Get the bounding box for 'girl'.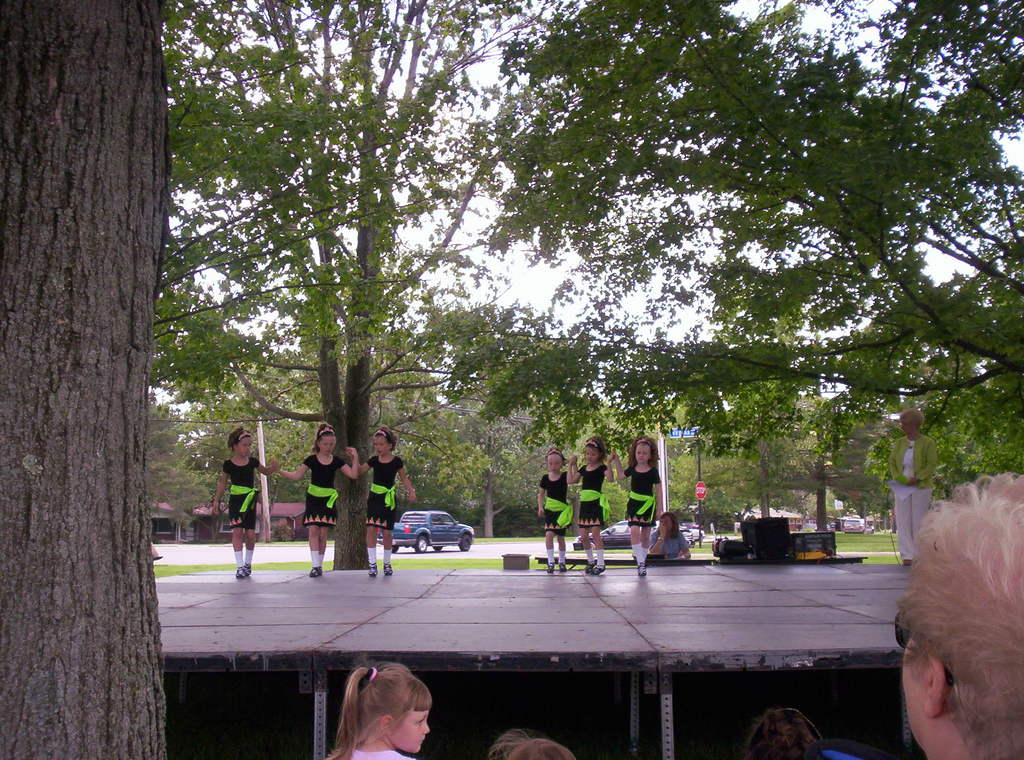
<bbox>212, 427, 276, 572</bbox>.
